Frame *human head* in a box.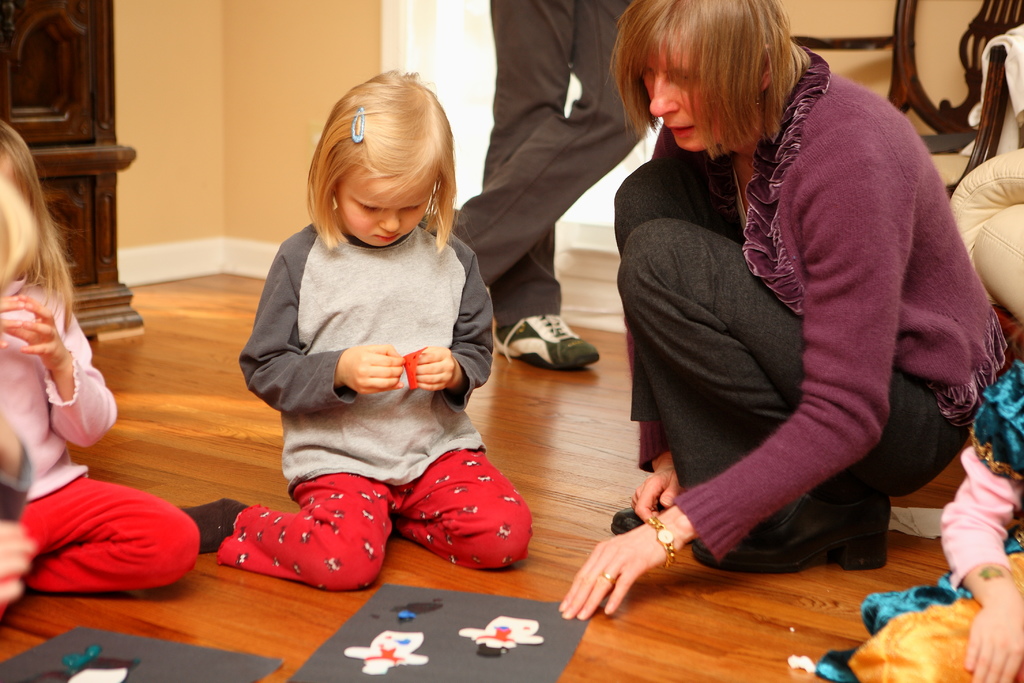
detection(0, 119, 36, 207).
